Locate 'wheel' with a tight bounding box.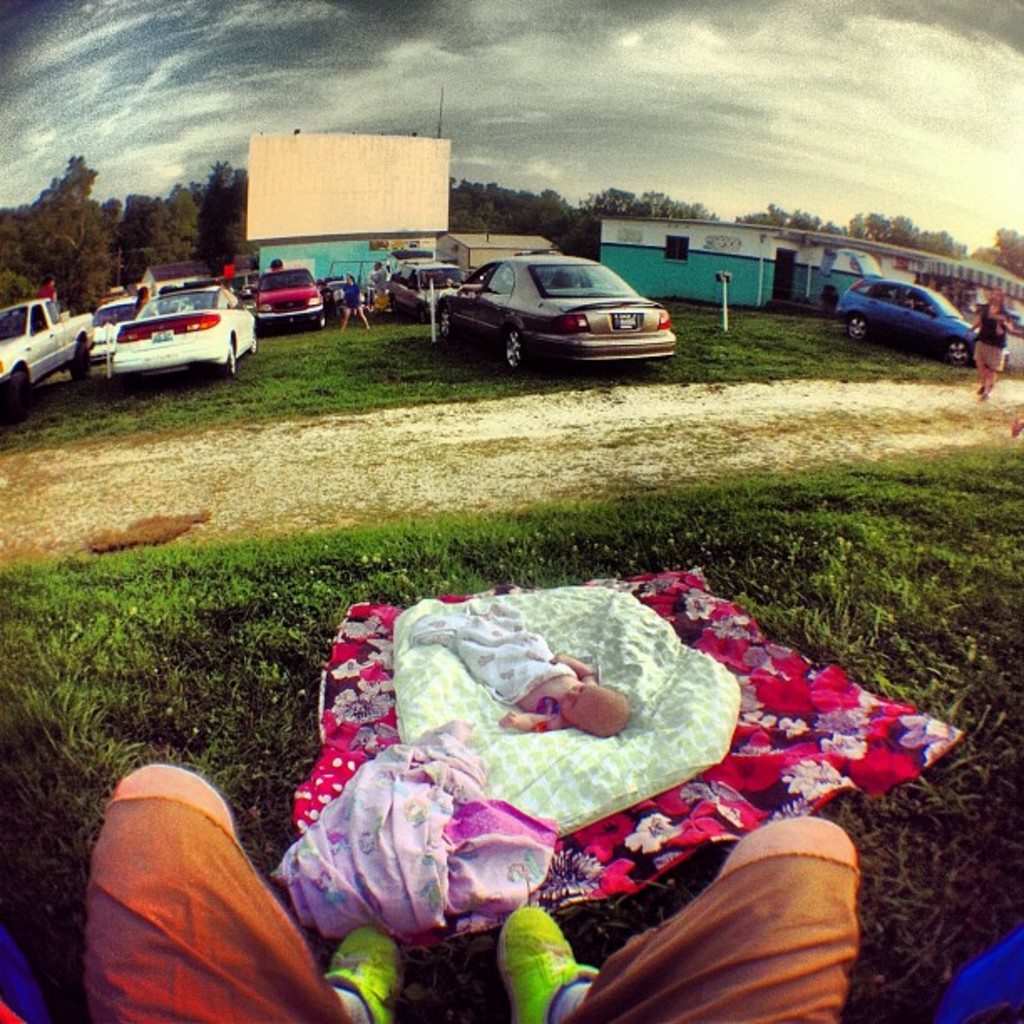
crop(939, 341, 970, 368).
